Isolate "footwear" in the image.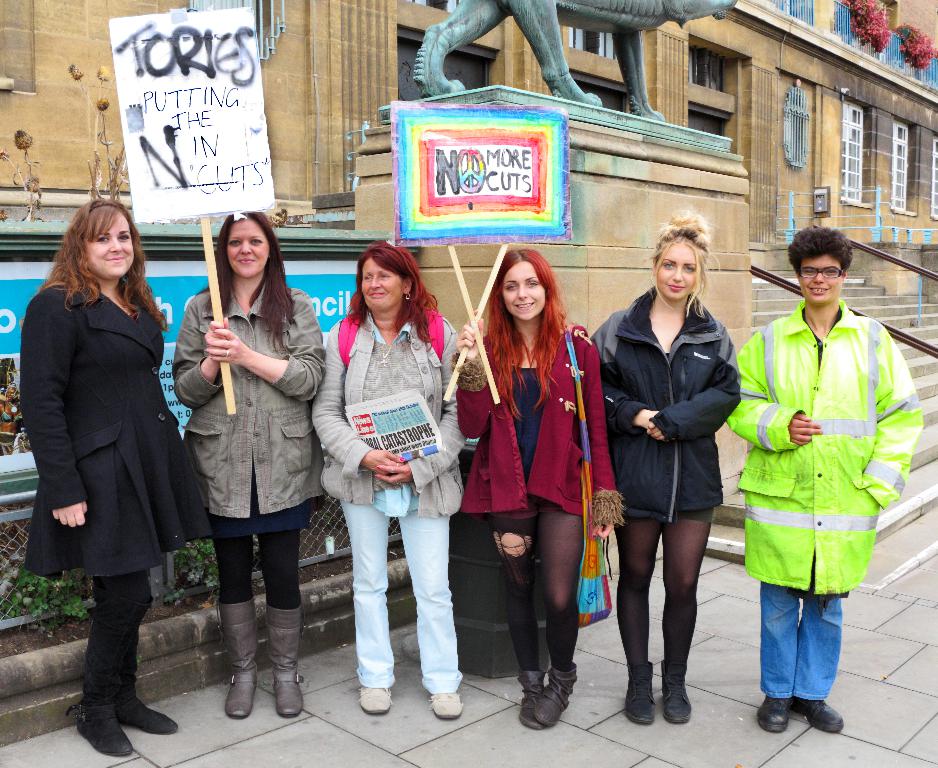
Isolated region: box=[759, 699, 793, 730].
